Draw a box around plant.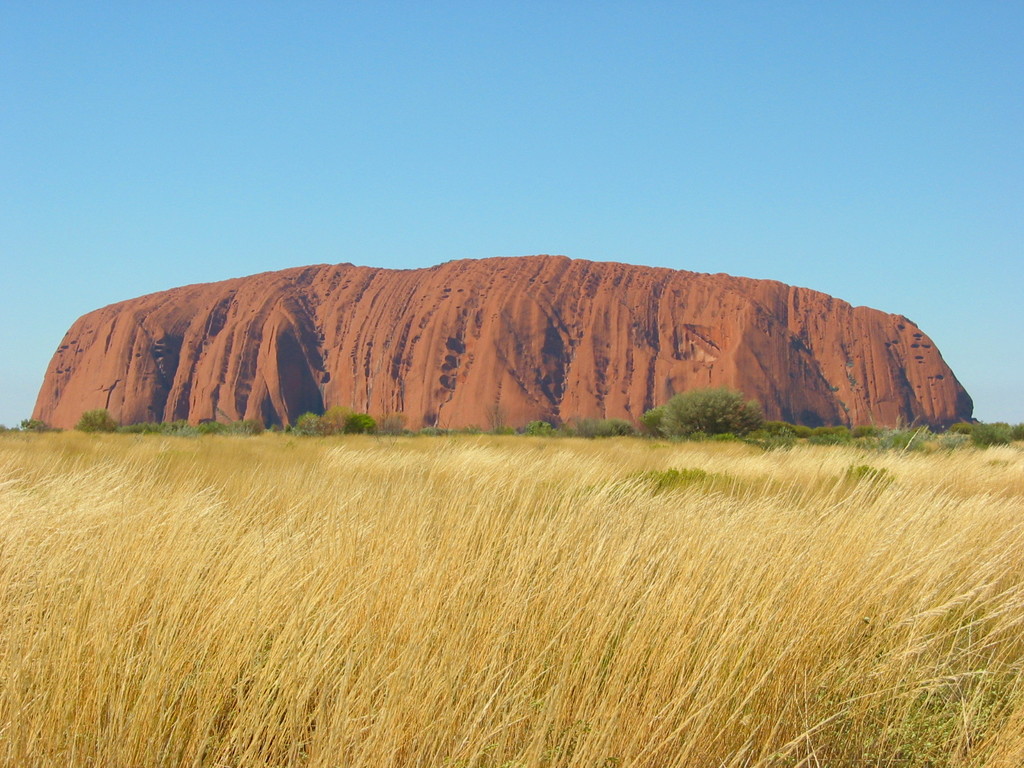
BBox(71, 406, 132, 439).
